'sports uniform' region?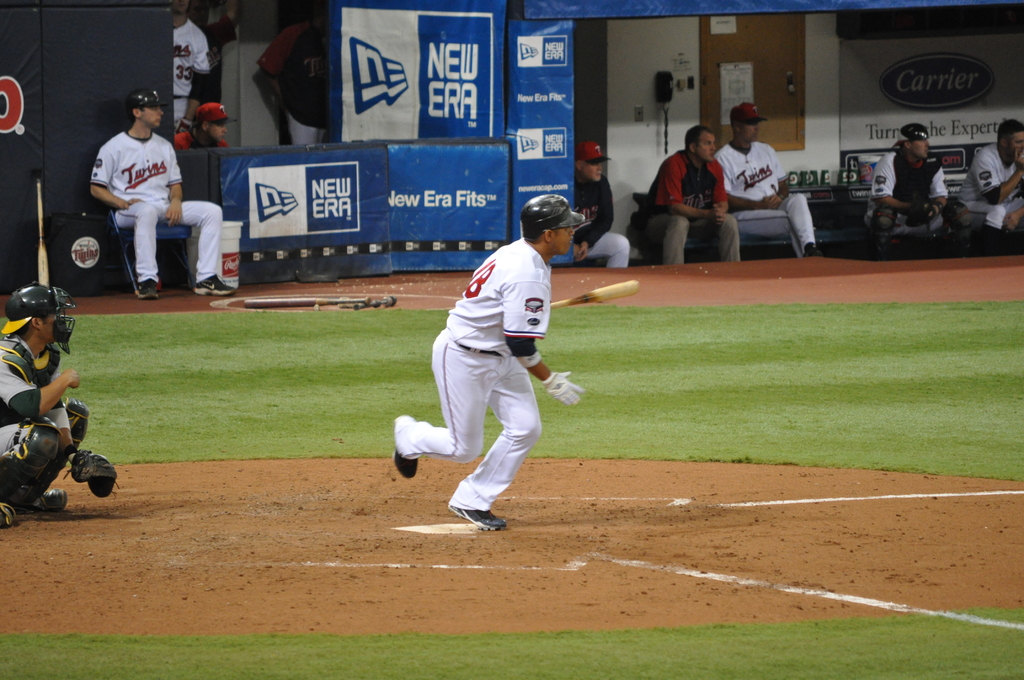
<region>256, 22, 327, 145</region>
